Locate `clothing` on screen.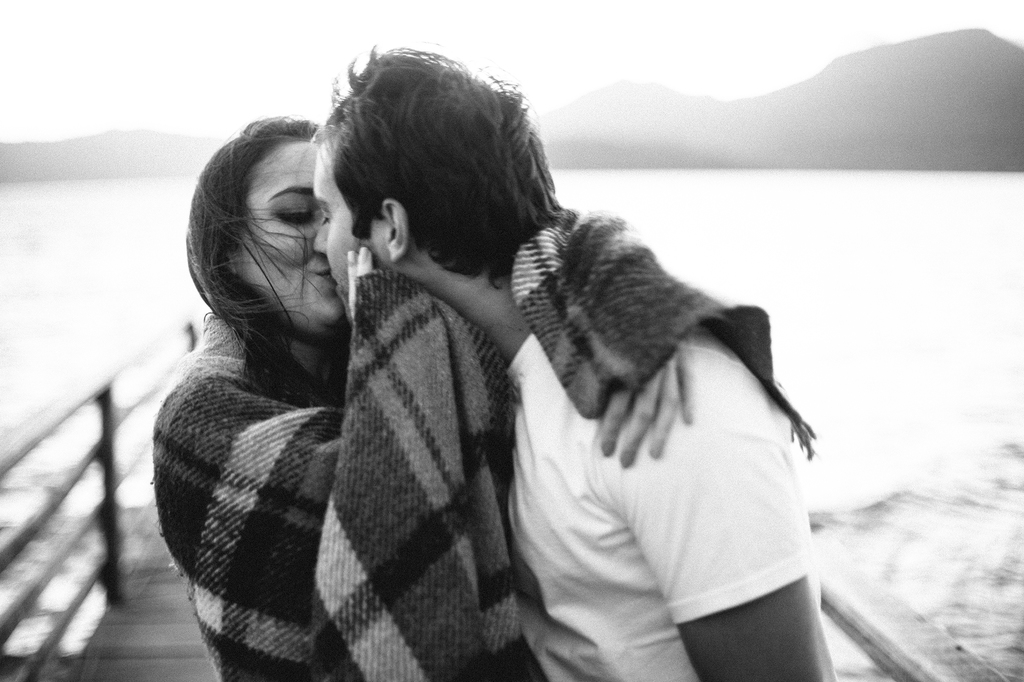
On screen at (left=212, top=138, right=808, bottom=681).
